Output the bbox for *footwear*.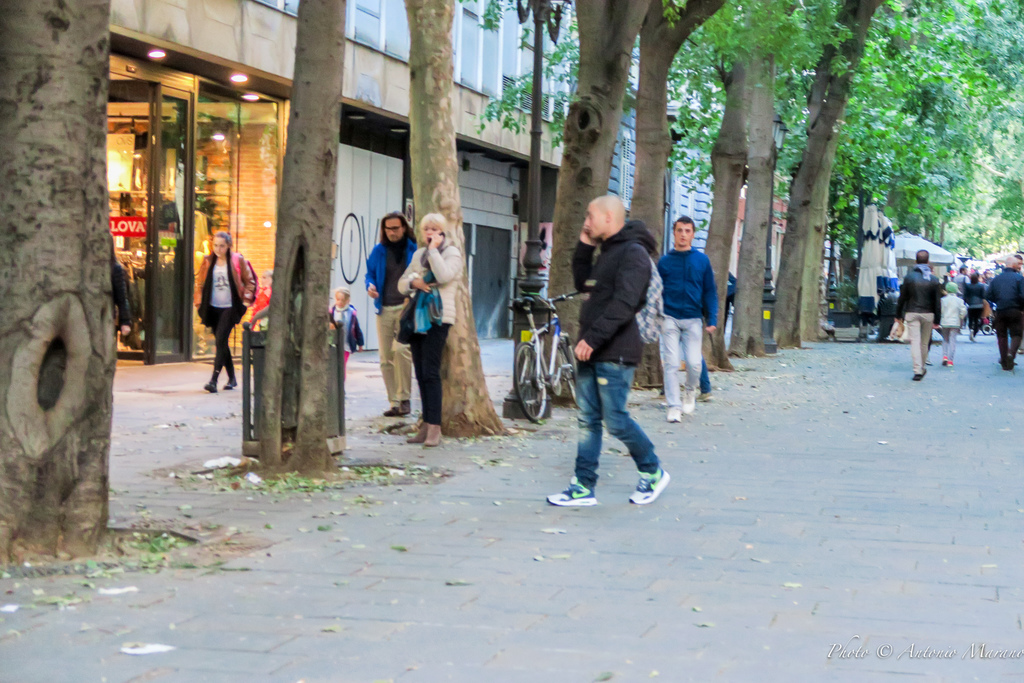
l=942, t=356, r=947, b=365.
